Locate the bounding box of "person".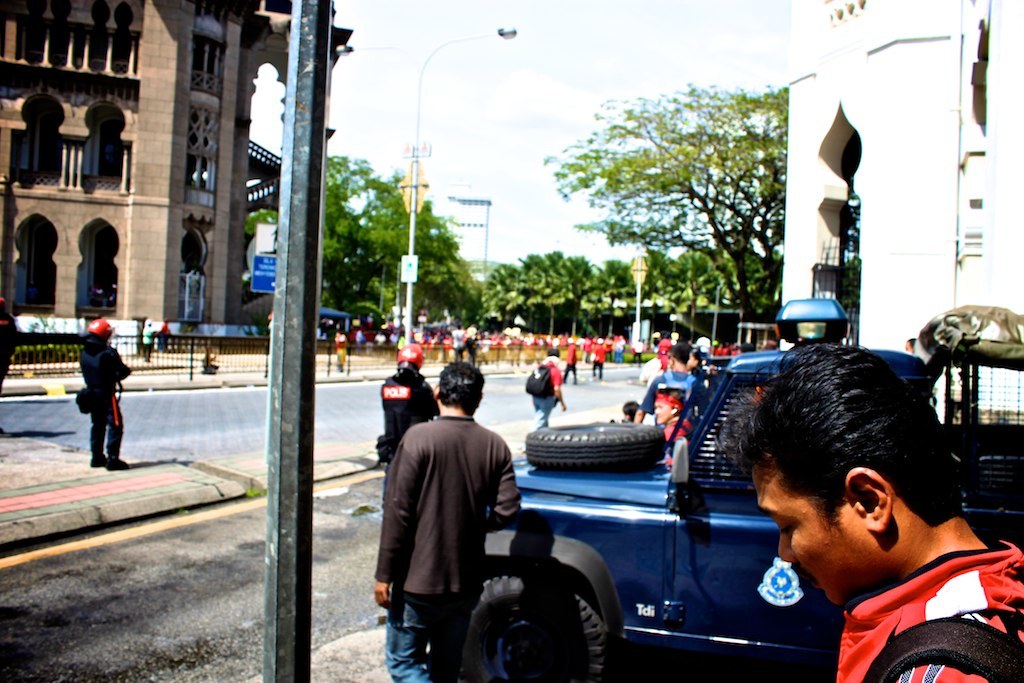
Bounding box: detection(64, 307, 123, 473).
